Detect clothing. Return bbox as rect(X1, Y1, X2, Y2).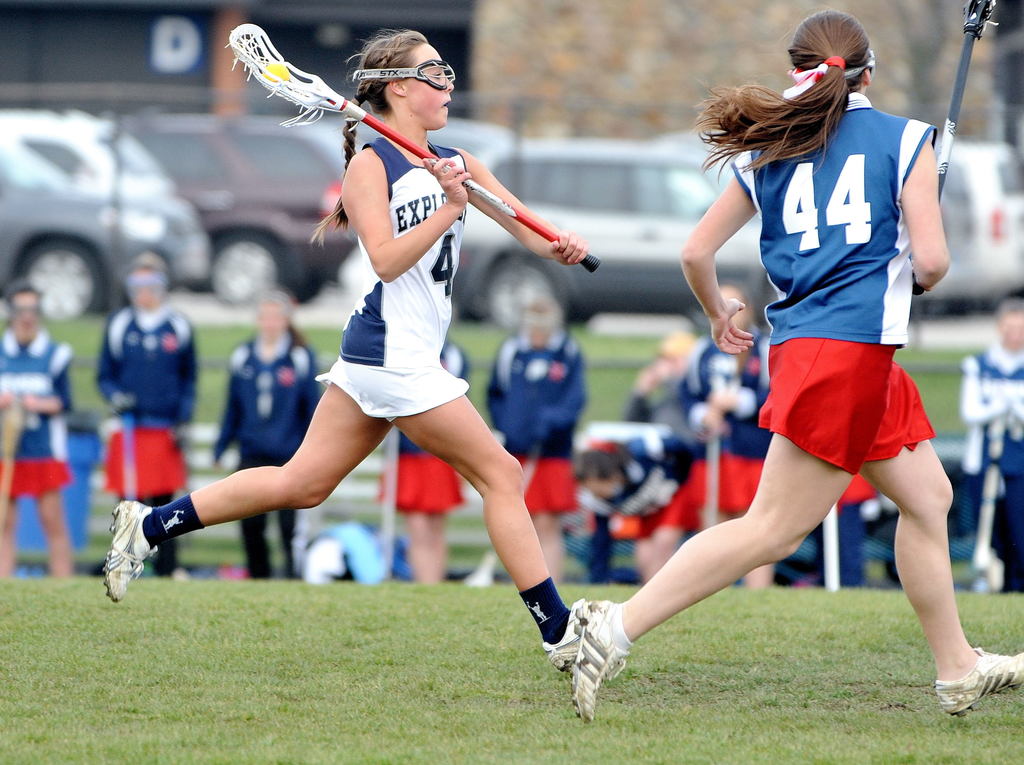
rect(964, 349, 1023, 572).
